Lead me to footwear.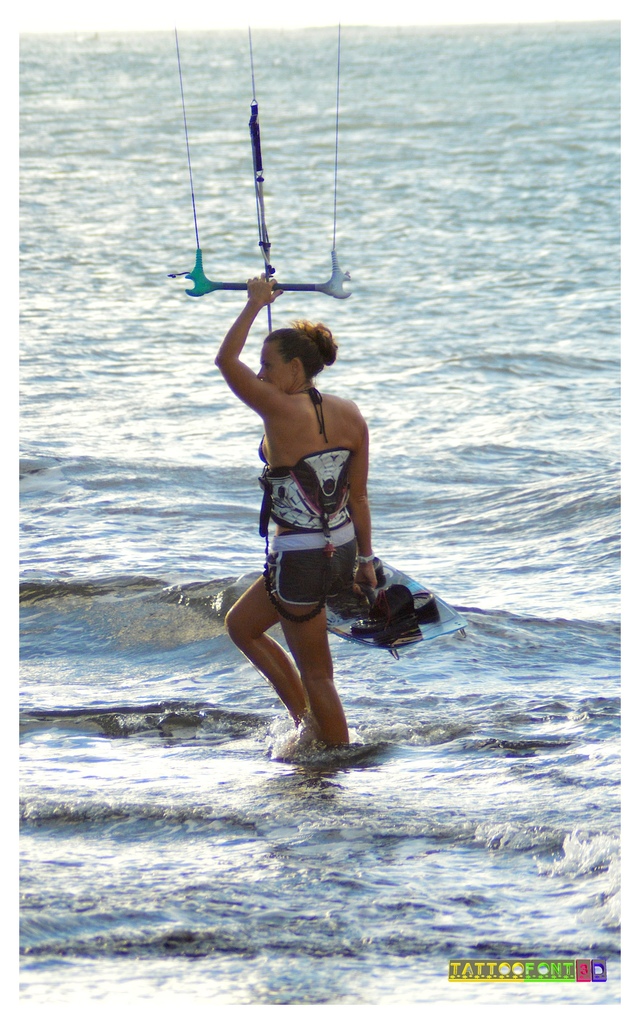
Lead to x1=372 y1=574 x2=426 y2=659.
